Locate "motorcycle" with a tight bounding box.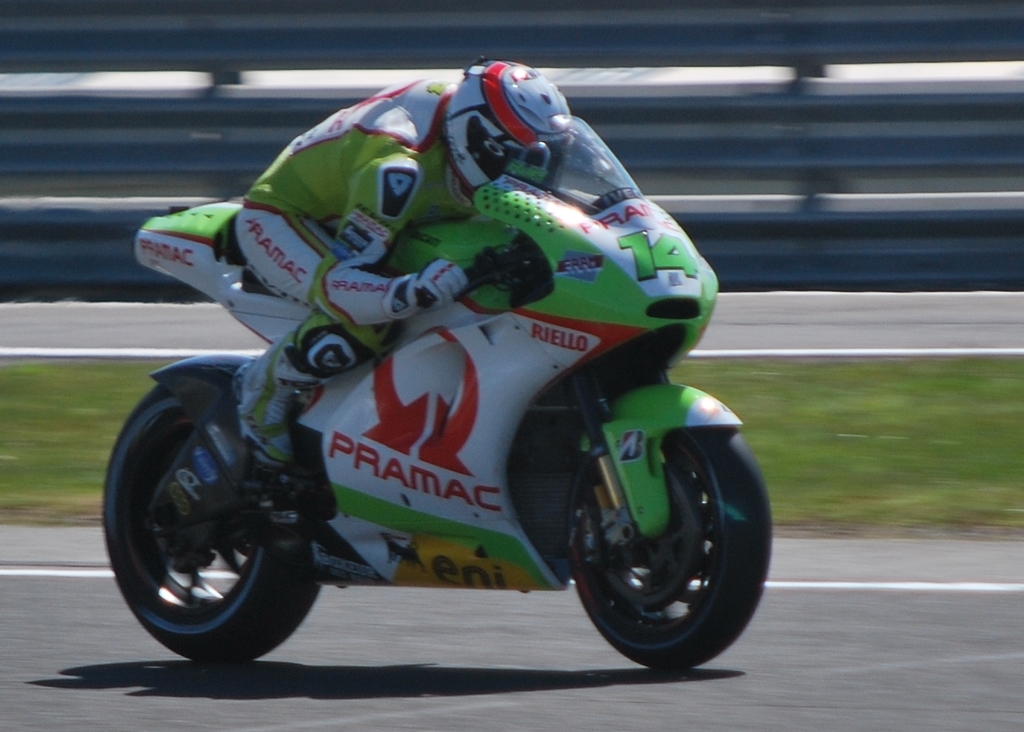
114:101:769:698.
